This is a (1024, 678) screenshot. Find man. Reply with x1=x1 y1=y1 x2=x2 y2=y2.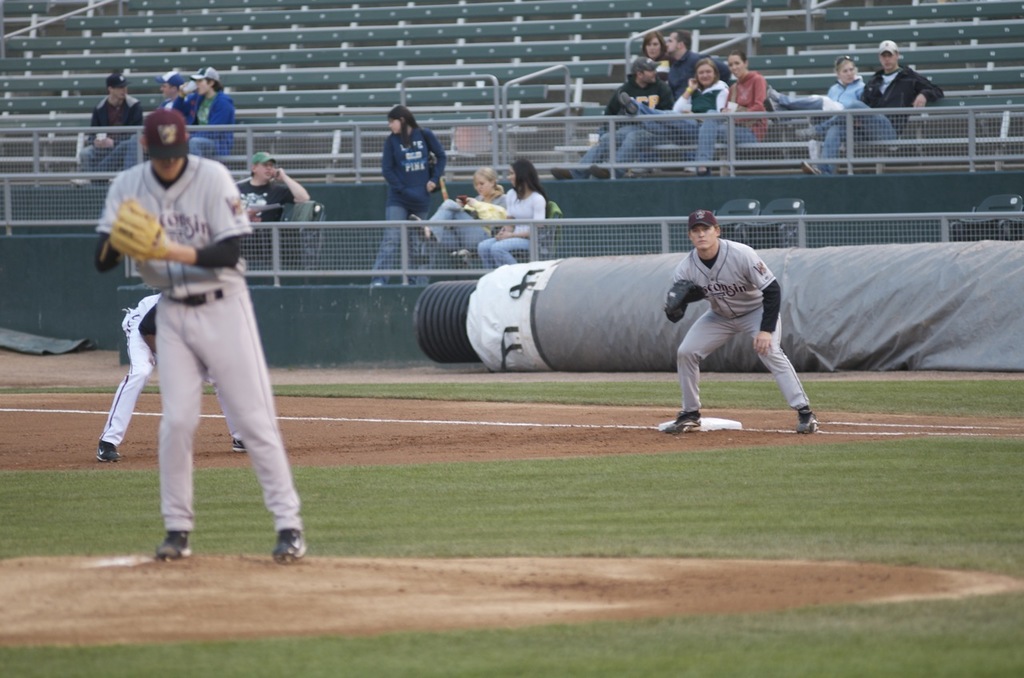
x1=77 y1=74 x2=144 y2=177.
